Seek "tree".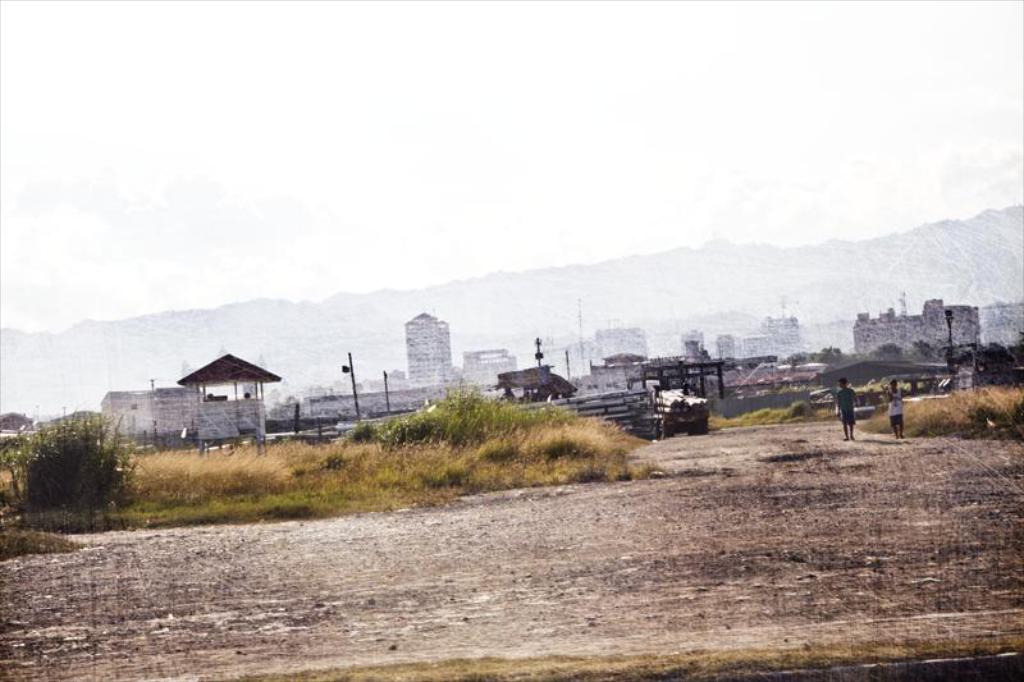
x1=870, y1=338, x2=900, y2=358.
